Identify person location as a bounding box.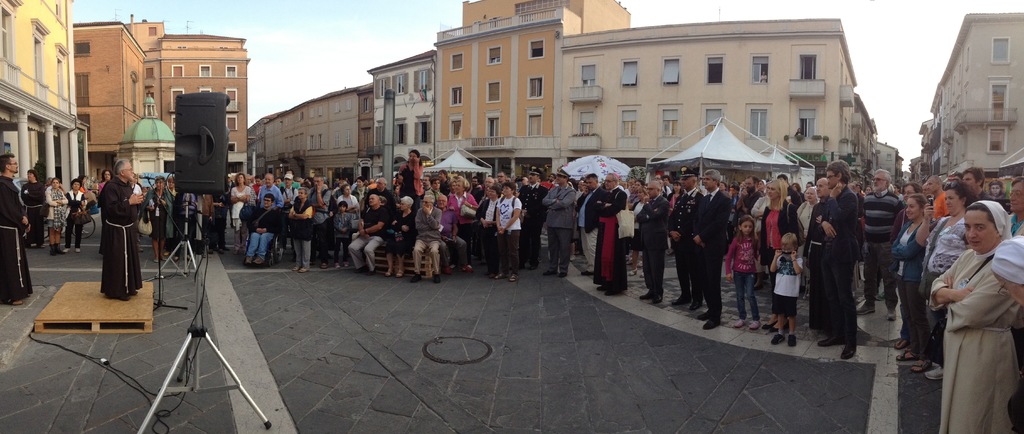
[left=82, top=152, right=139, bottom=305].
